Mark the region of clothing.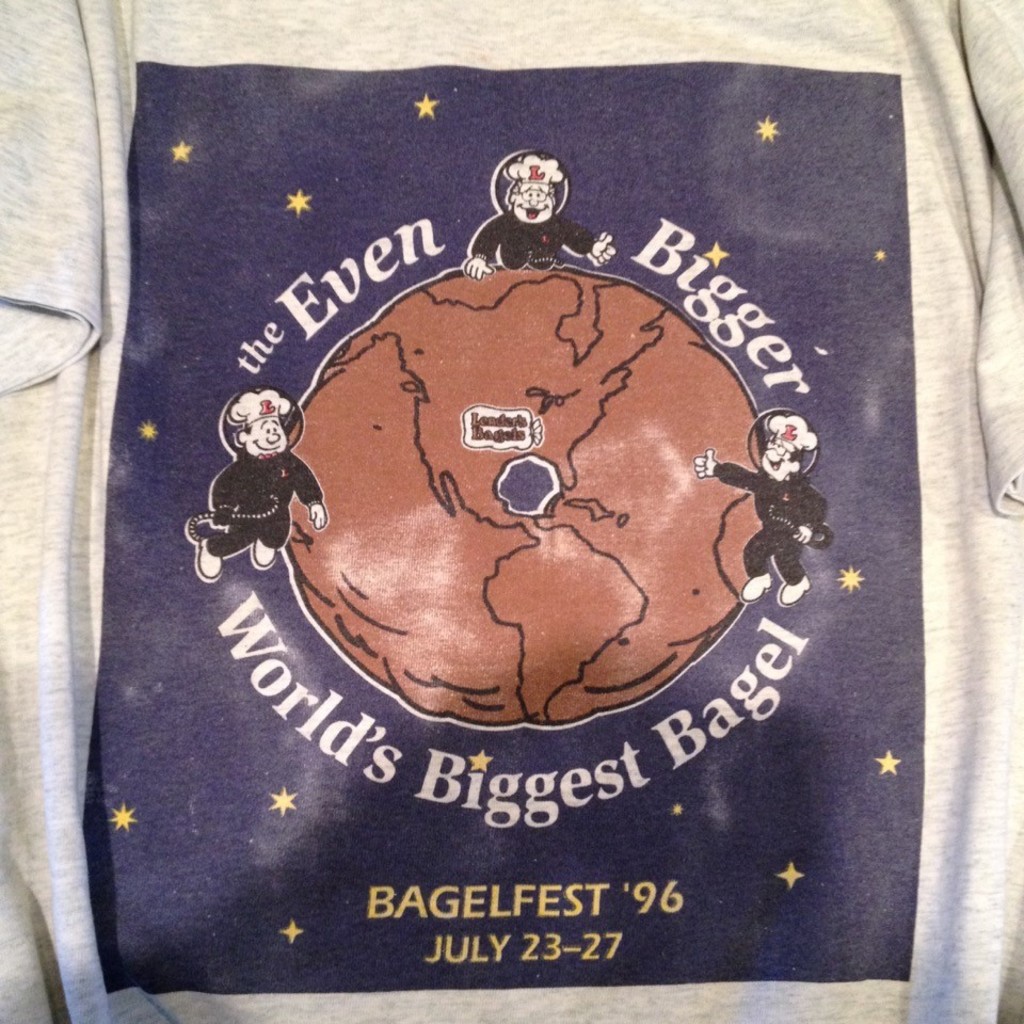
Region: [x1=203, y1=457, x2=323, y2=563].
